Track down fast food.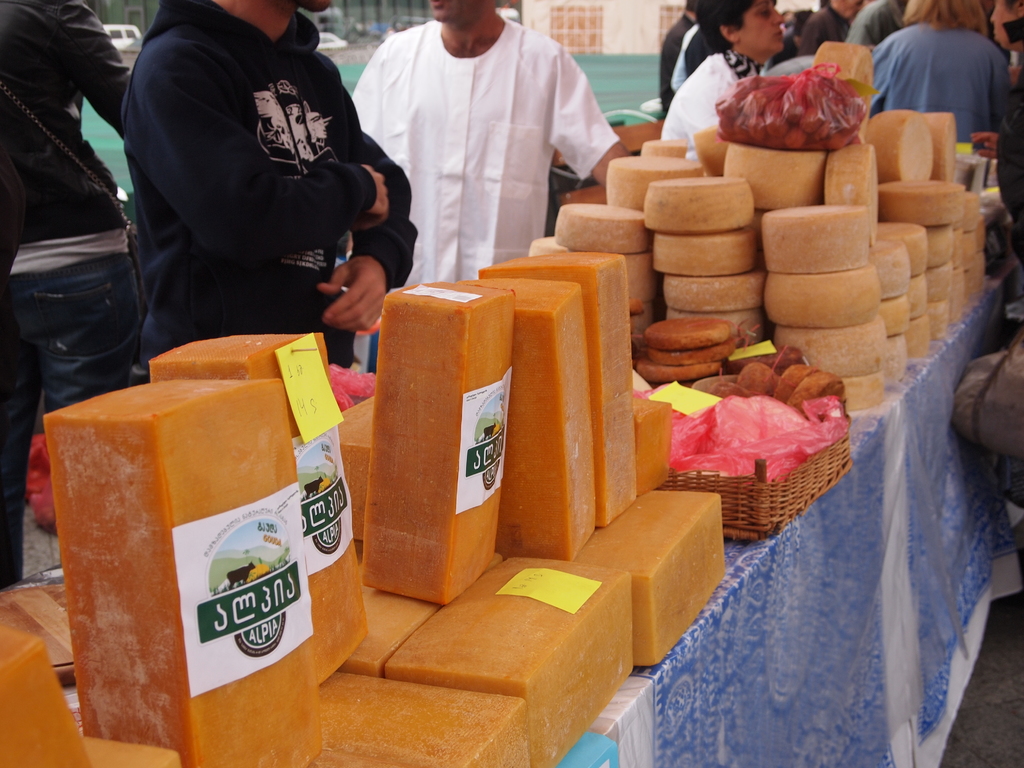
Tracked to [641, 175, 753, 236].
